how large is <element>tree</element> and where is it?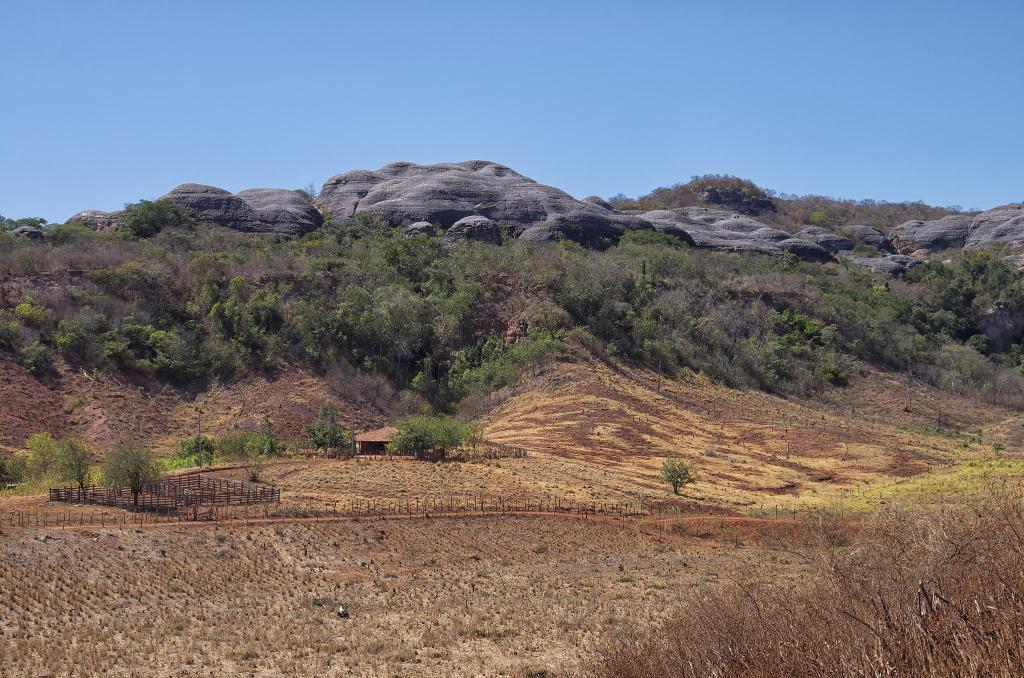
Bounding box: <region>662, 457, 692, 488</region>.
